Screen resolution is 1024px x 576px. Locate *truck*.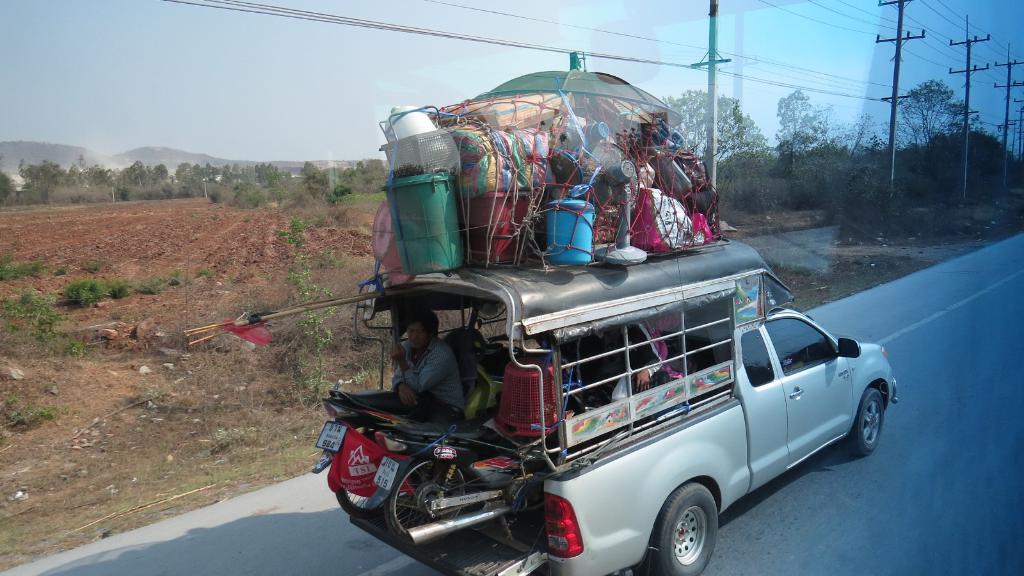
x1=379 y1=236 x2=889 y2=550.
